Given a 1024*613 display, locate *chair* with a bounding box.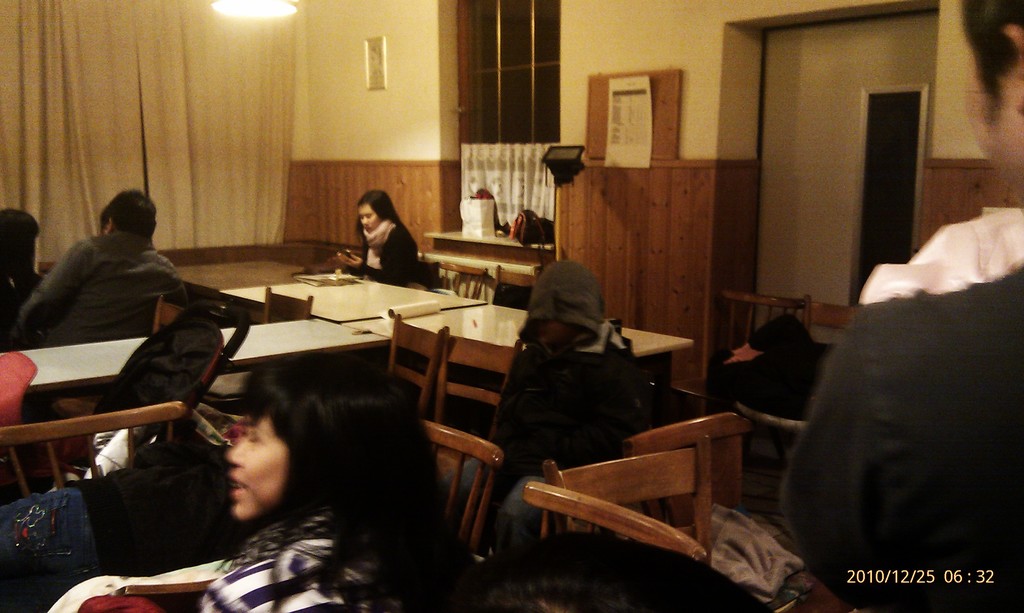
Located: 542:436:714:565.
